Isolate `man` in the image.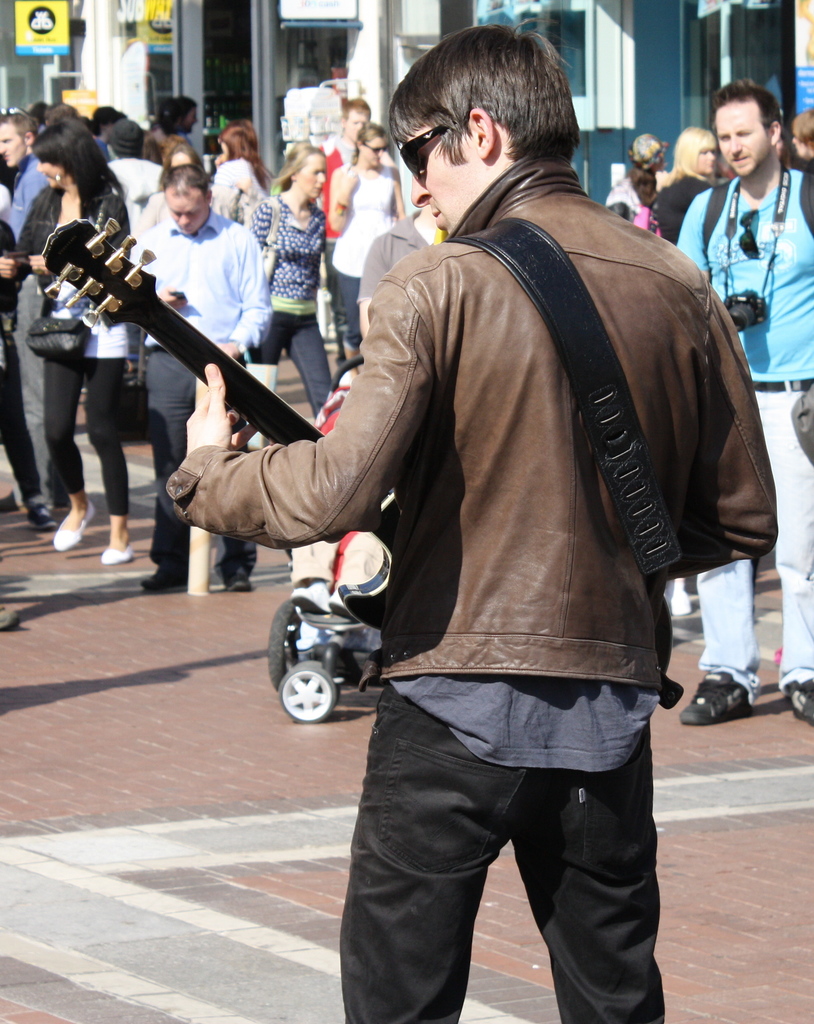
Isolated region: (164,16,777,1023).
